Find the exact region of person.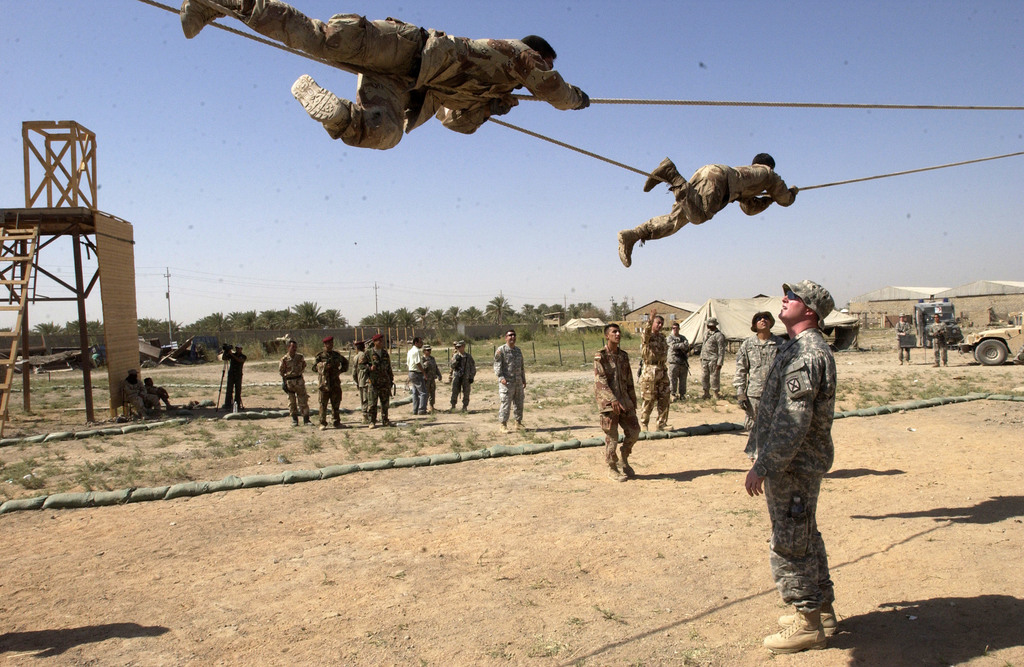
Exact region: [118,366,166,420].
